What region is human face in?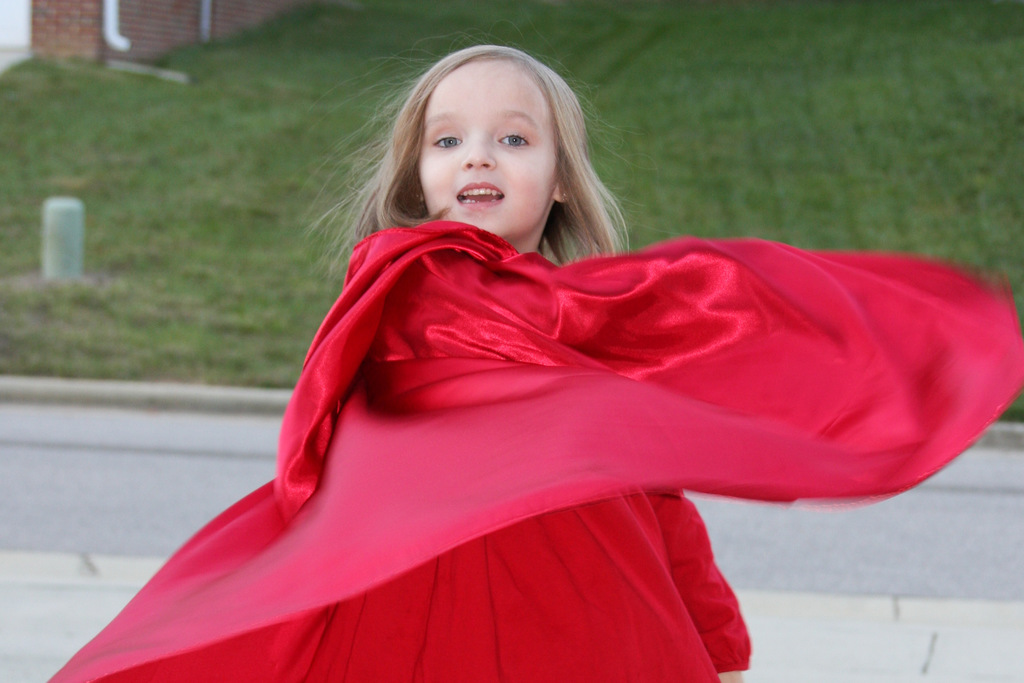
<box>413,71,571,244</box>.
